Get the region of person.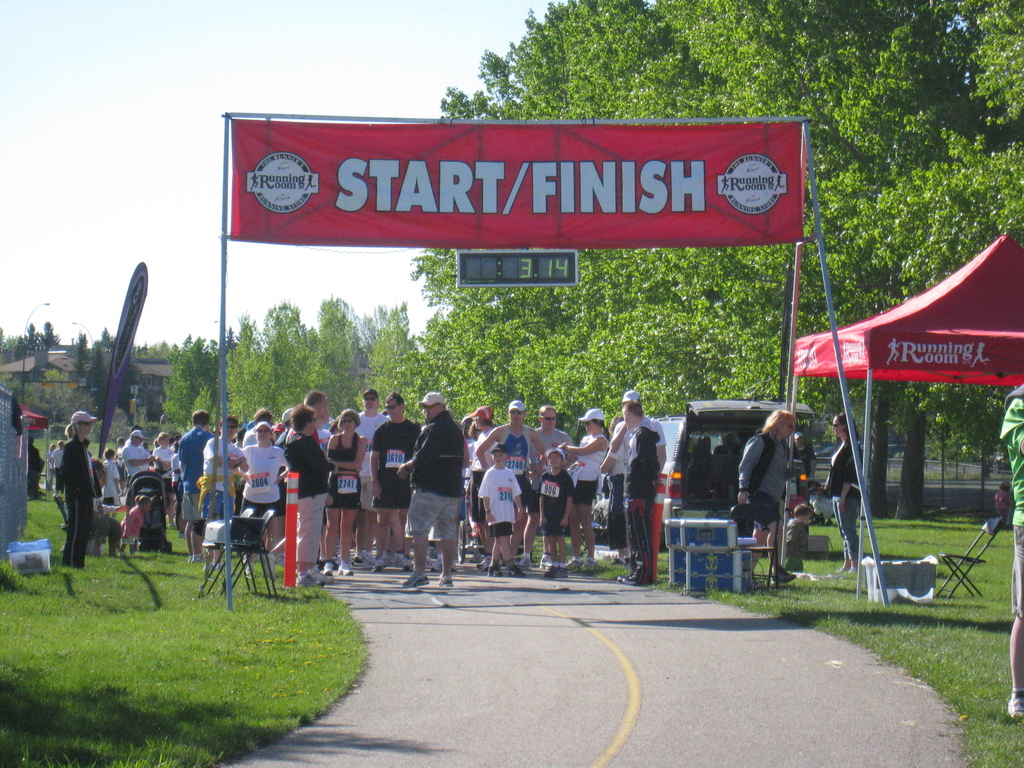
[160, 424, 193, 543].
